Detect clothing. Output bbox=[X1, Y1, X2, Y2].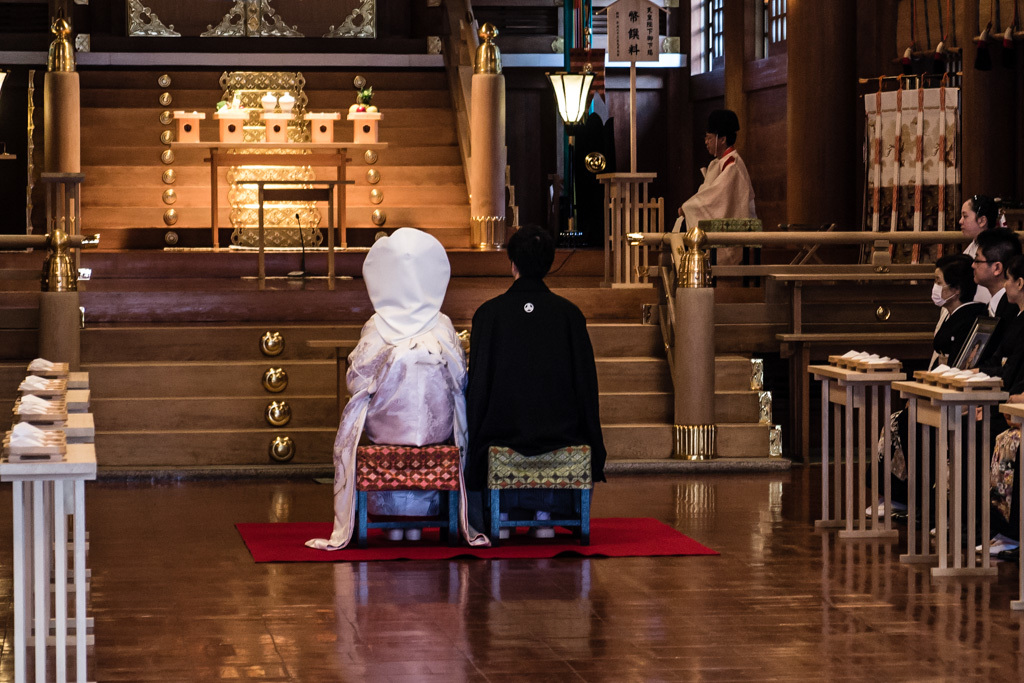
bbox=[671, 141, 752, 279].
